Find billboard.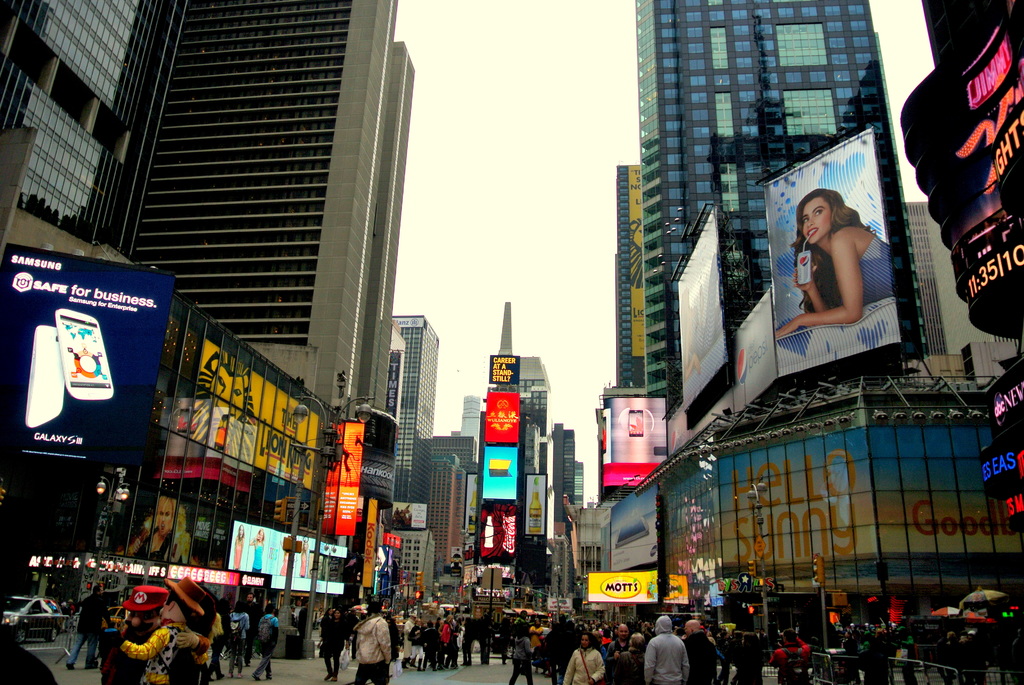
x1=233, y1=522, x2=346, y2=590.
